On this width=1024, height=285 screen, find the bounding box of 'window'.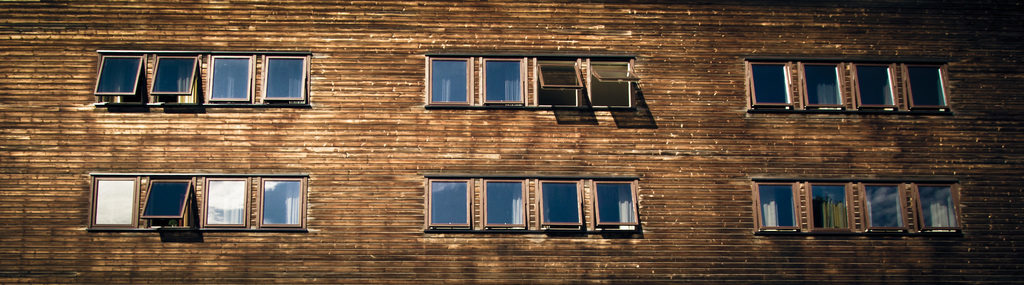
Bounding box: BBox(204, 173, 248, 229).
